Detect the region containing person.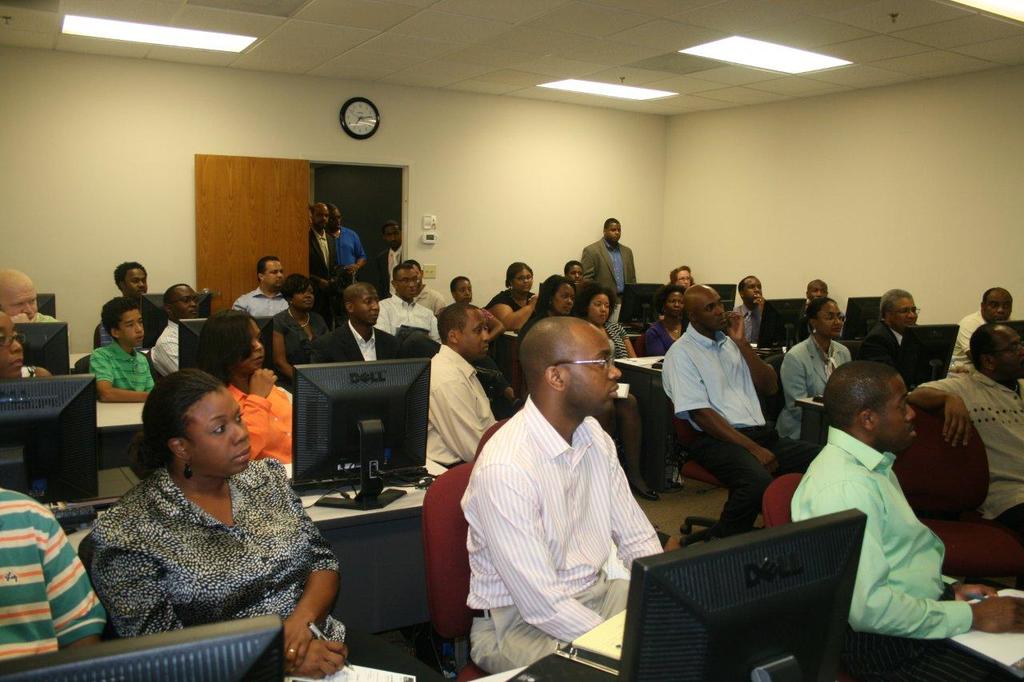
{"x1": 581, "y1": 210, "x2": 642, "y2": 297}.
